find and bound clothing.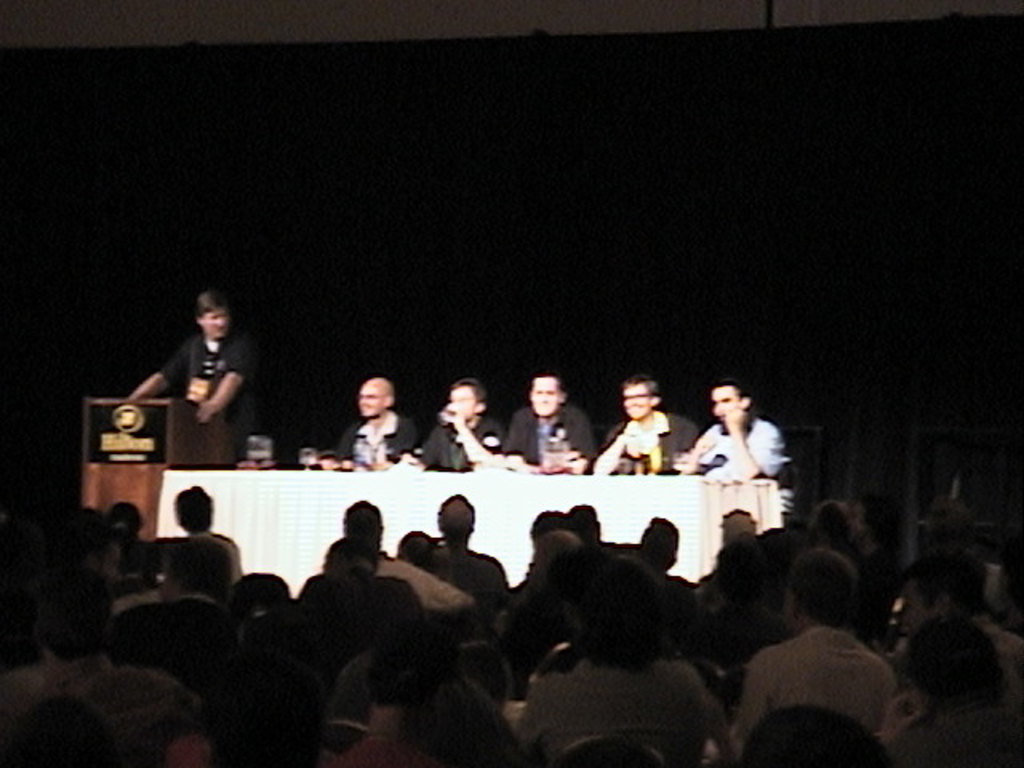
Bound: Rect(0, 654, 203, 739).
